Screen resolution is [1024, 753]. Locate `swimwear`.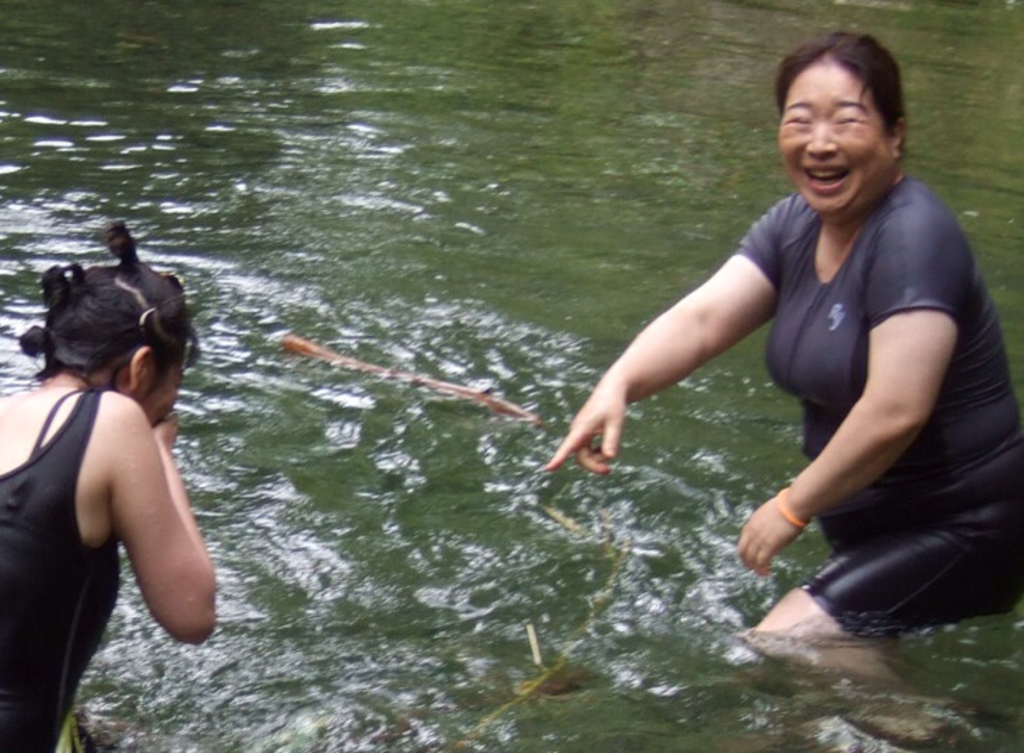
0,376,144,752.
